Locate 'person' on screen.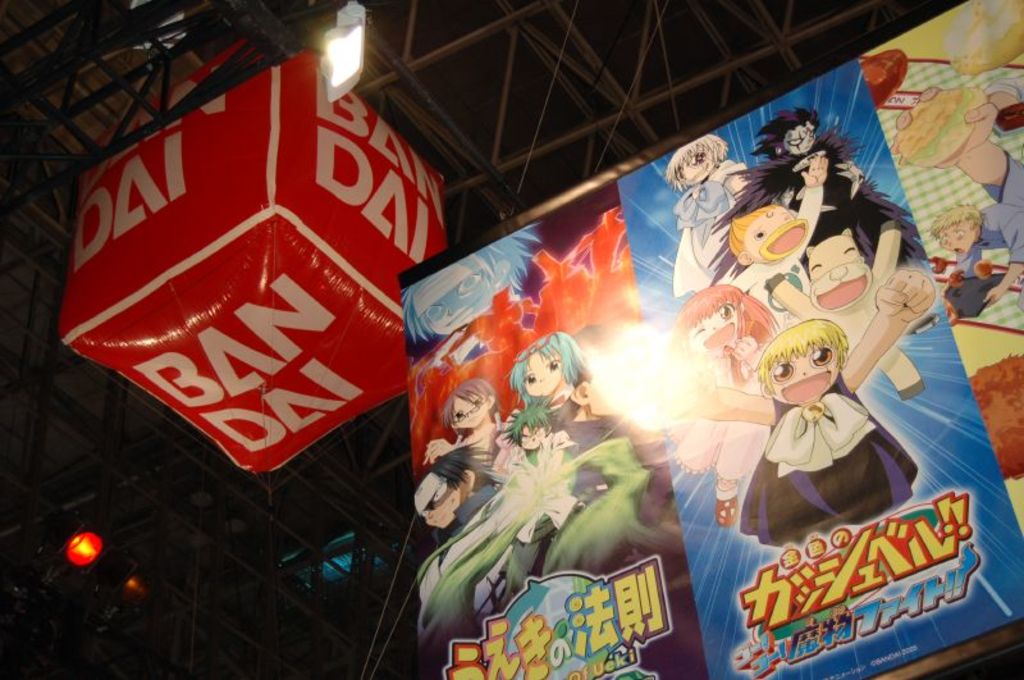
On screen at x1=950 y1=207 x2=1009 y2=316.
